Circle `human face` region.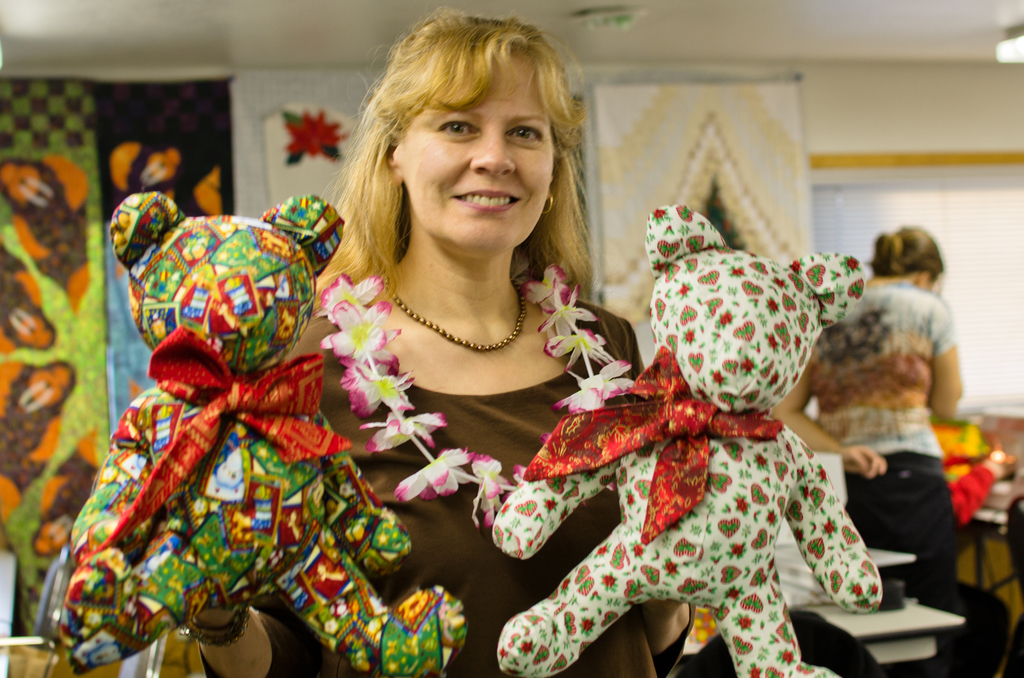
Region: region(402, 45, 552, 266).
